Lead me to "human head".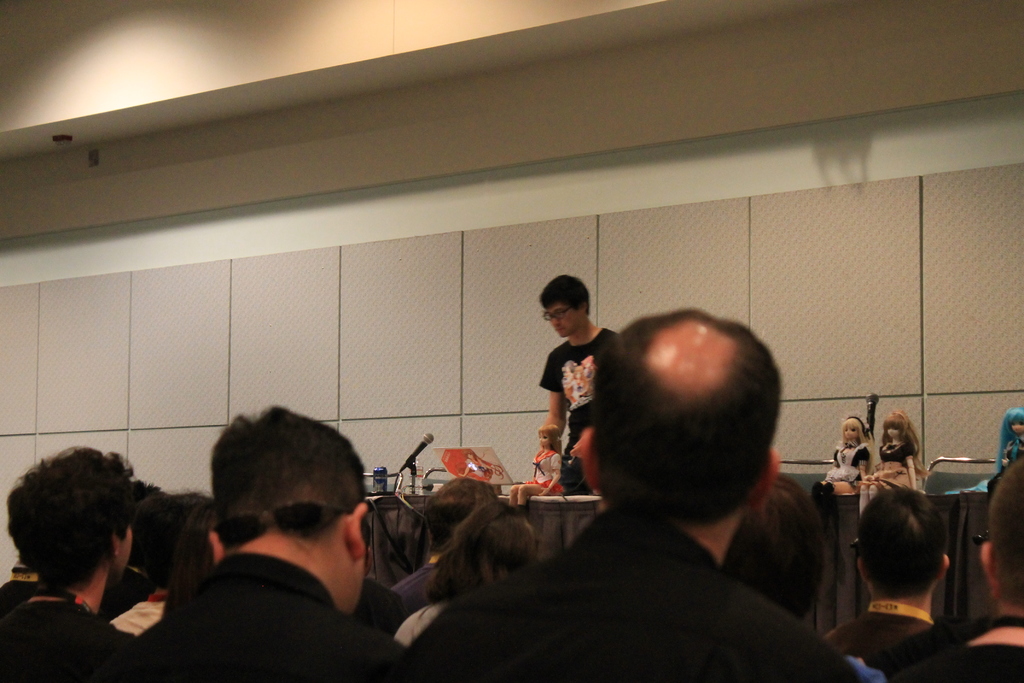
Lead to bbox(4, 447, 131, 611).
